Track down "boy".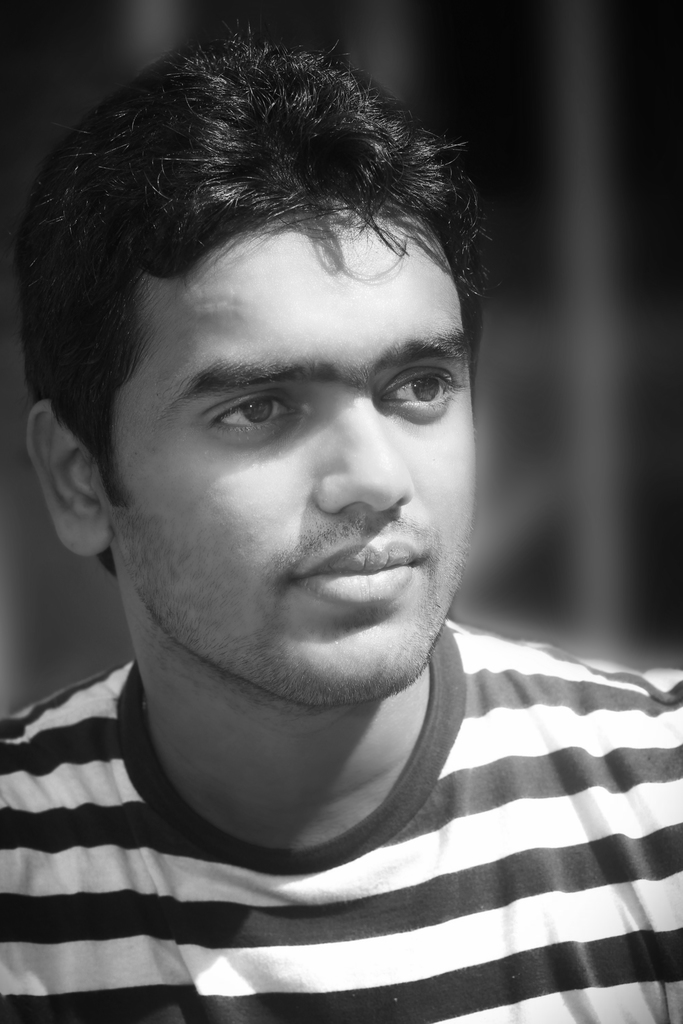
Tracked to locate(0, 30, 679, 1023).
